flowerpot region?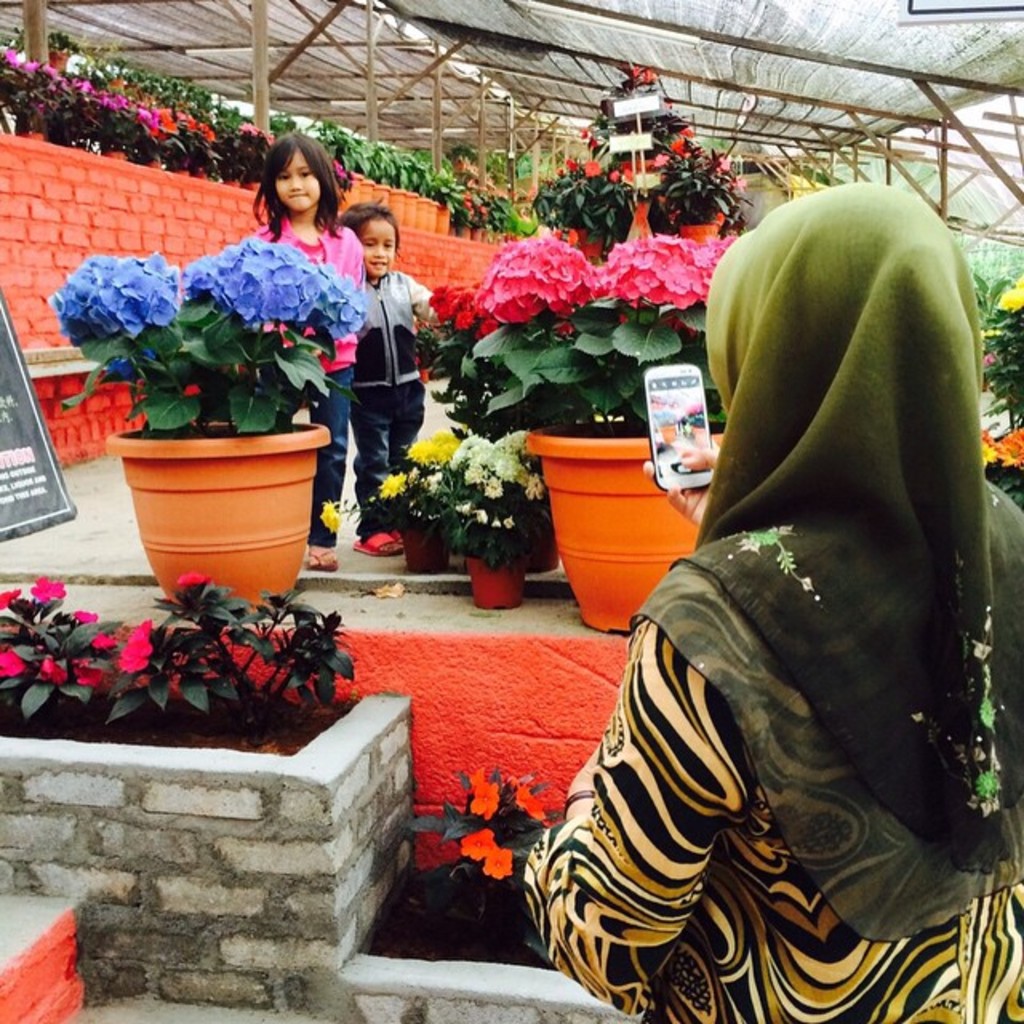
x1=398 y1=512 x2=458 y2=571
